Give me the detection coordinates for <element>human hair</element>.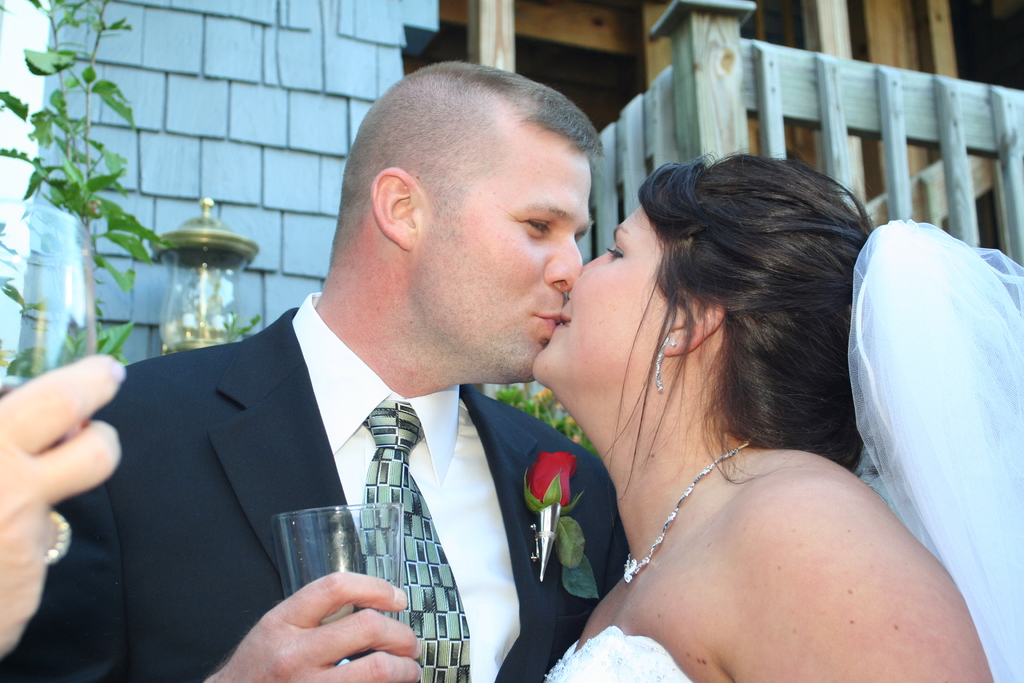
[left=554, top=152, right=856, bottom=512].
